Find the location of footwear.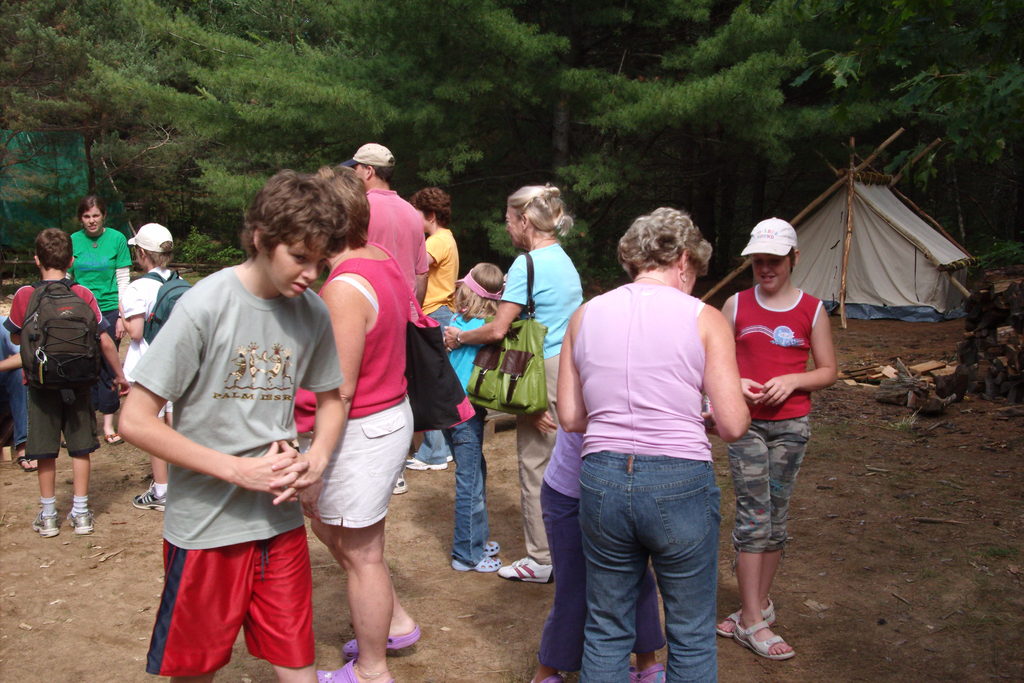
Location: [left=529, top=672, right=562, bottom=682].
